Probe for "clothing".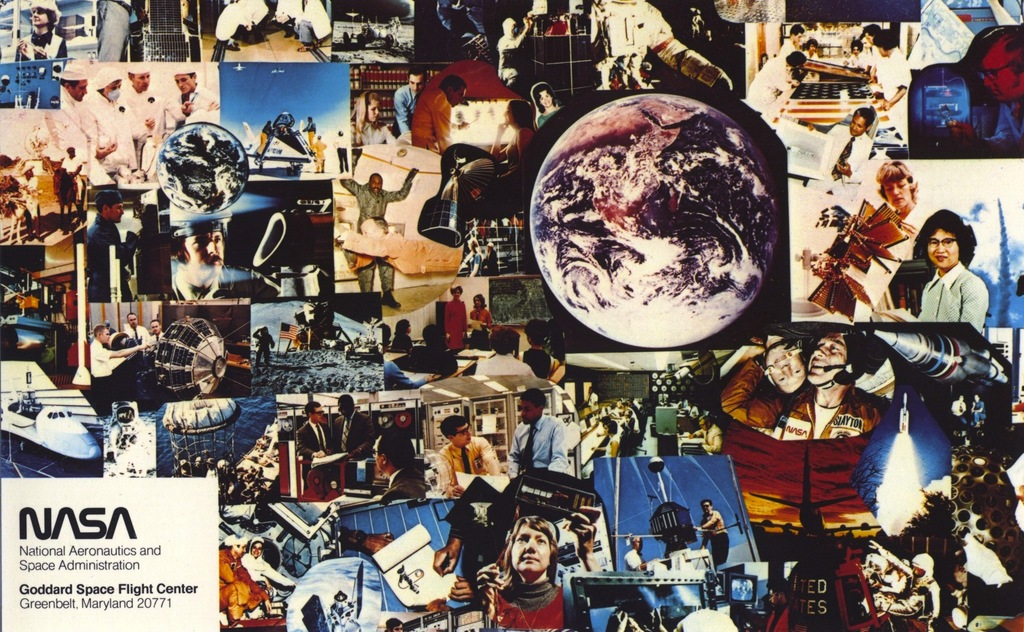
Probe result: rect(905, 256, 990, 335).
